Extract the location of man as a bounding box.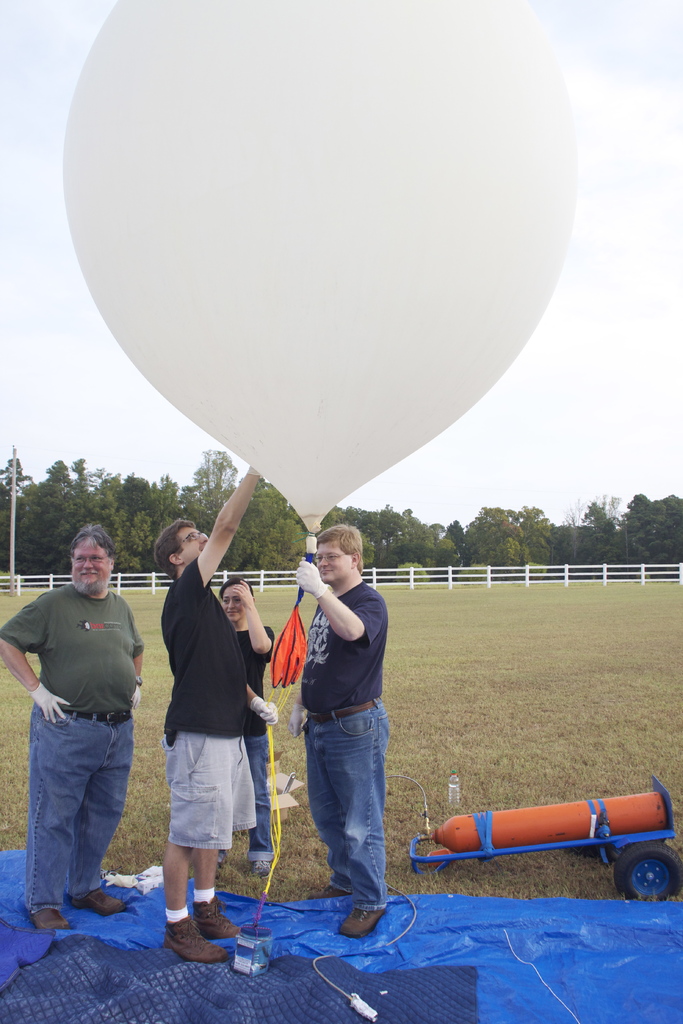
BBox(154, 463, 268, 967).
